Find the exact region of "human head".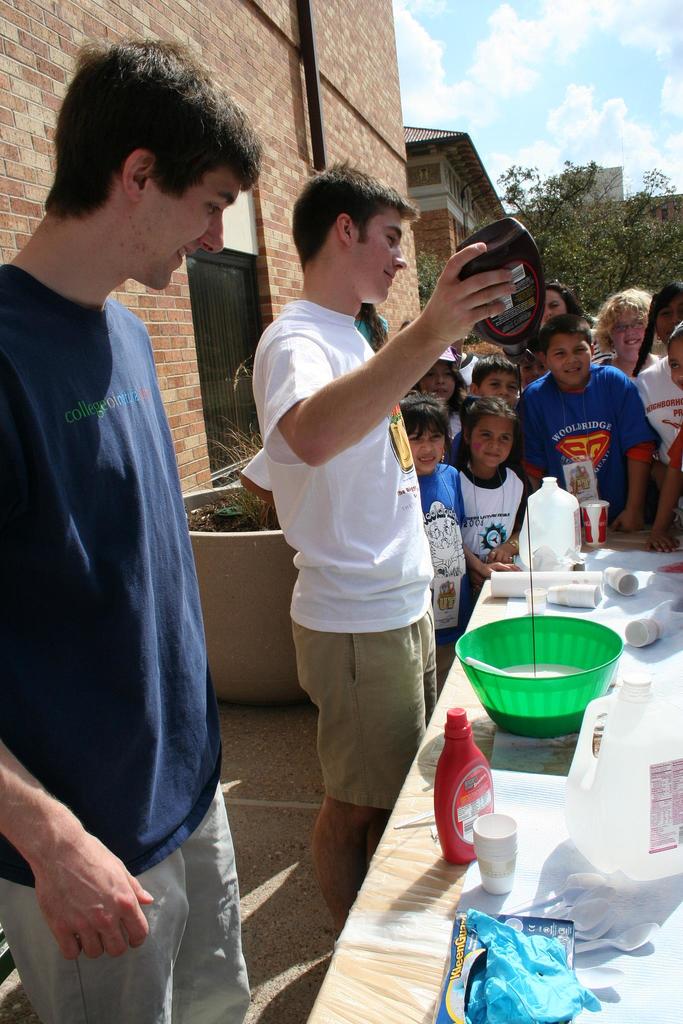
Exact region: bbox(30, 34, 271, 291).
